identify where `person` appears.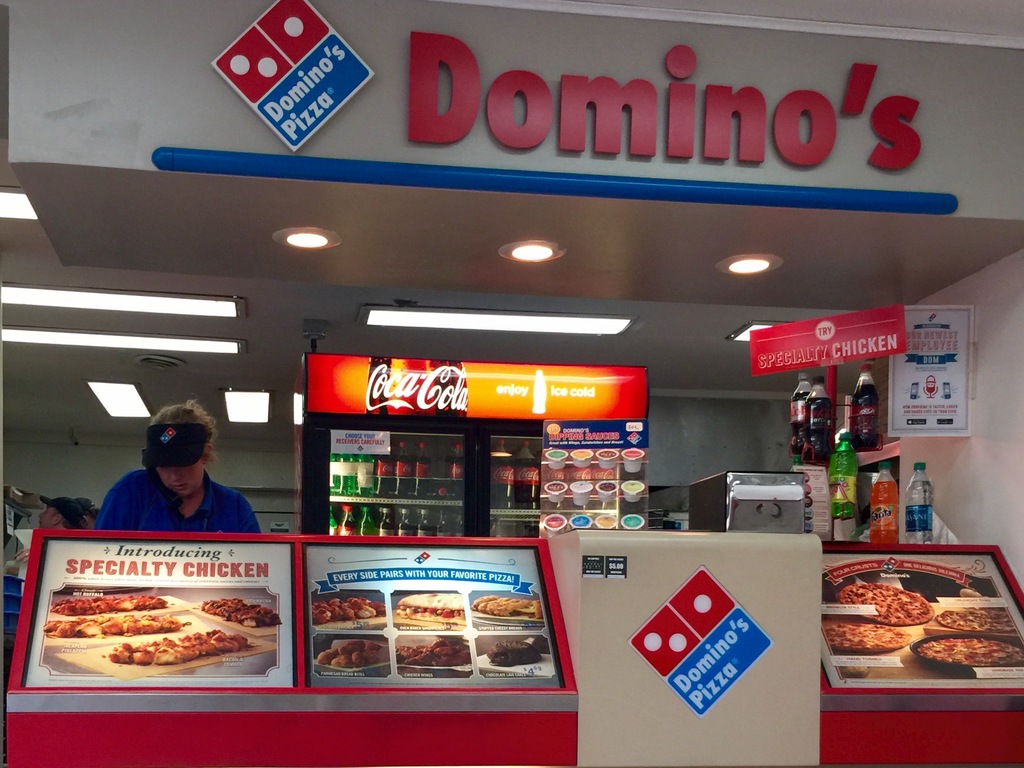
Appears at left=83, top=406, right=275, bottom=580.
